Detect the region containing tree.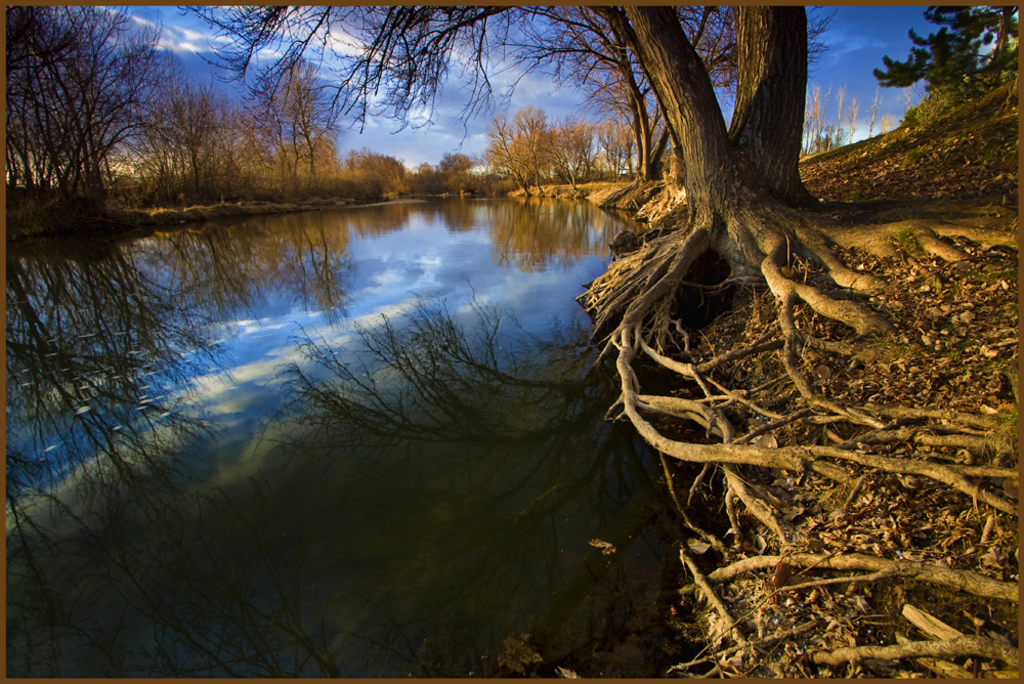
<region>922, 1, 1021, 72</region>.
